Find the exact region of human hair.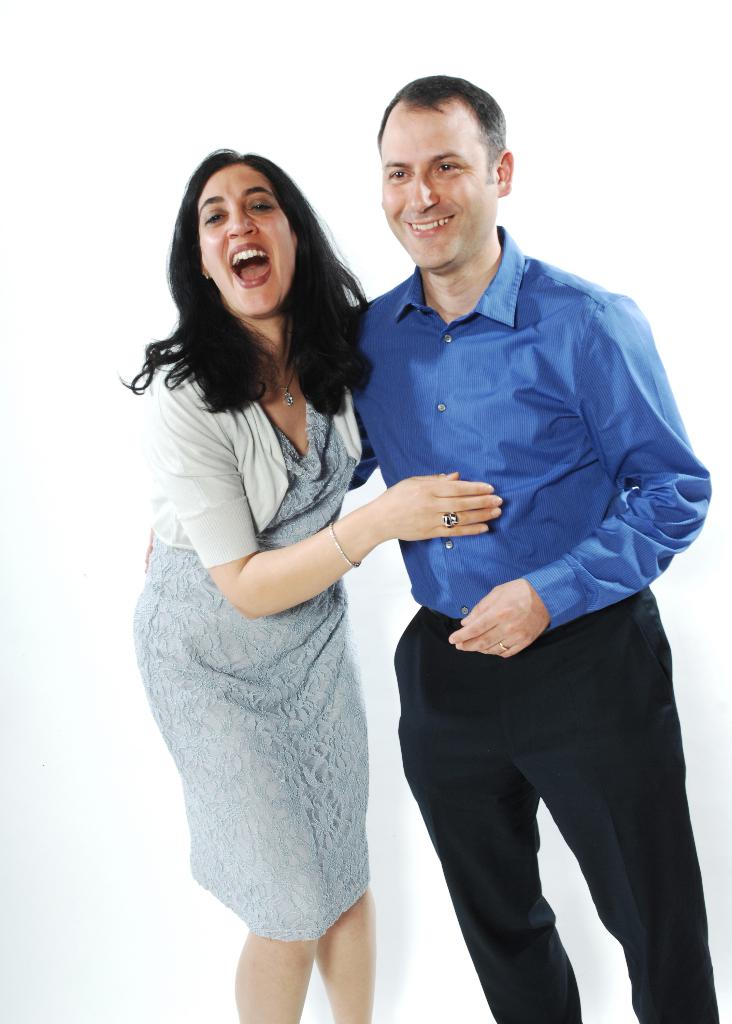
Exact region: 378/76/509/178.
